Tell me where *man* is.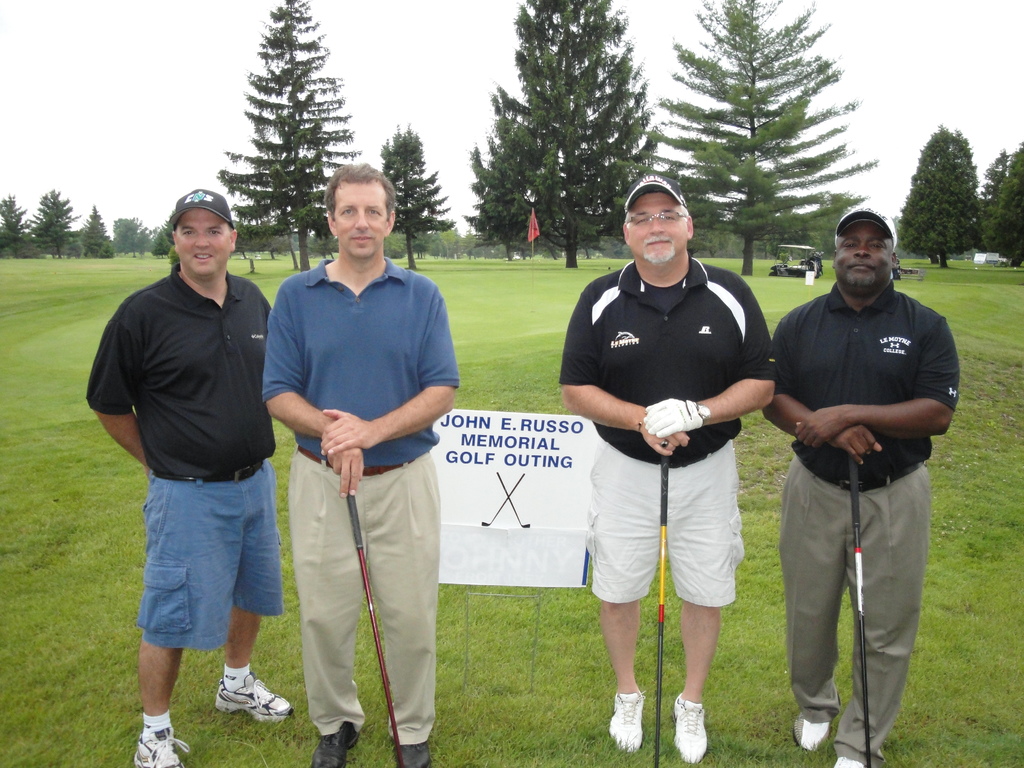
*man* is at [x1=765, y1=198, x2=956, y2=751].
